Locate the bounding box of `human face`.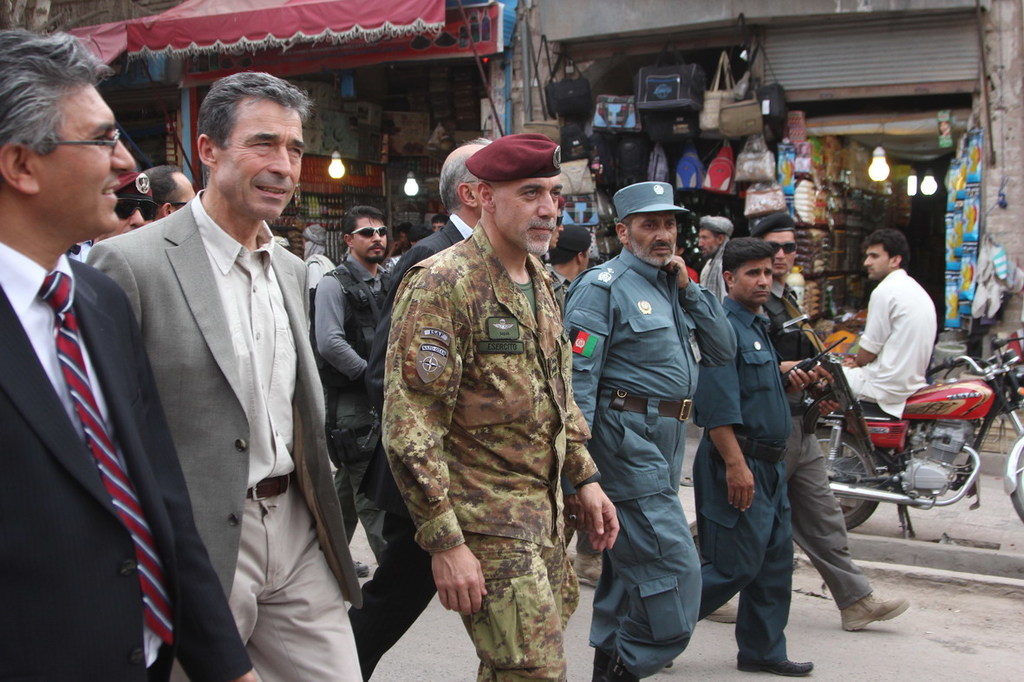
Bounding box: 41:88:138:230.
